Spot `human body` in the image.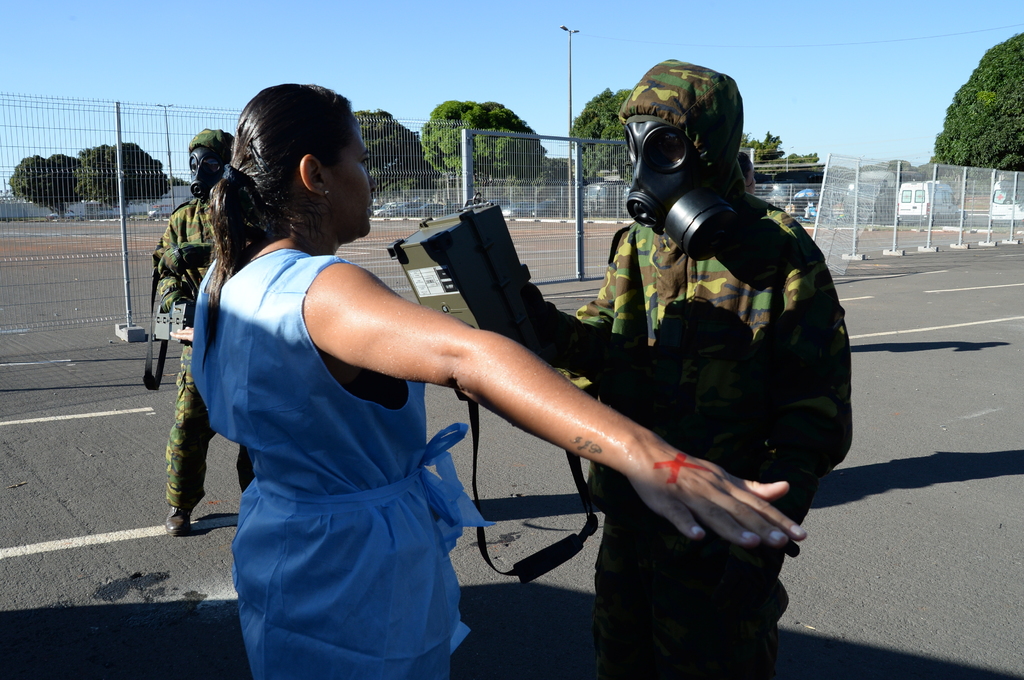
`human body` found at bbox(141, 123, 278, 548).
